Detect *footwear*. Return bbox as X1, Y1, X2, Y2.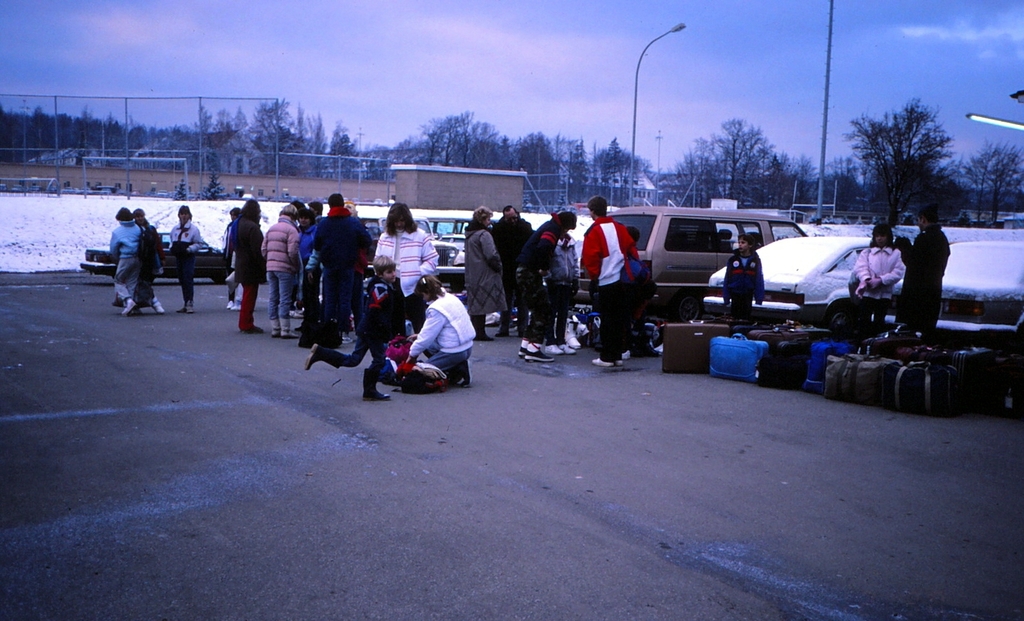
336, 335, 352, 347.
